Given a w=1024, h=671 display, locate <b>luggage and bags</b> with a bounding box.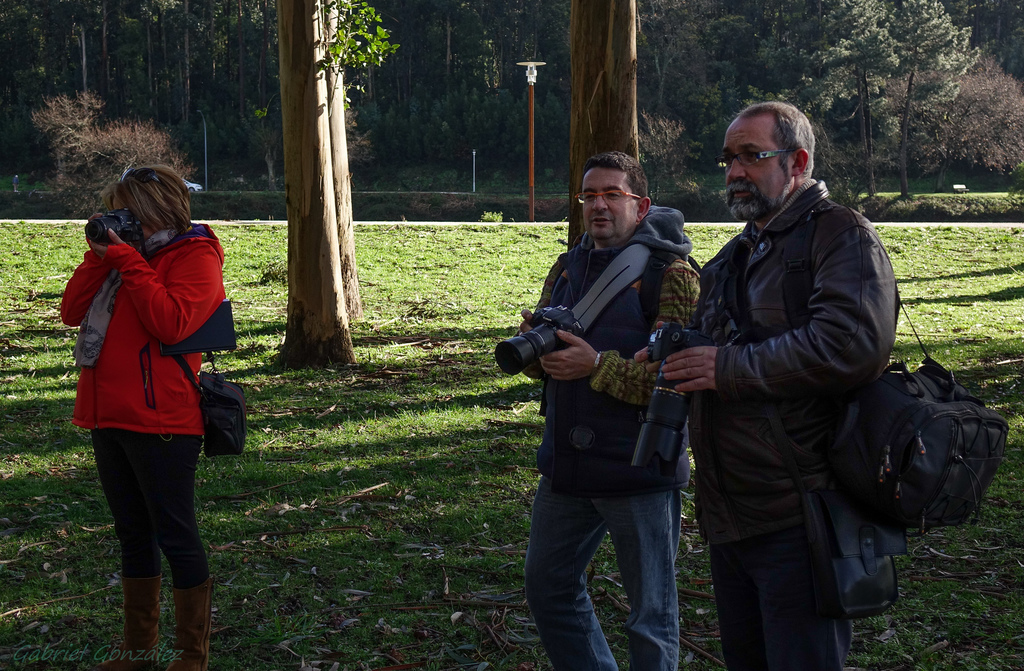
Located: select_region(719, 235, 897, 621).
